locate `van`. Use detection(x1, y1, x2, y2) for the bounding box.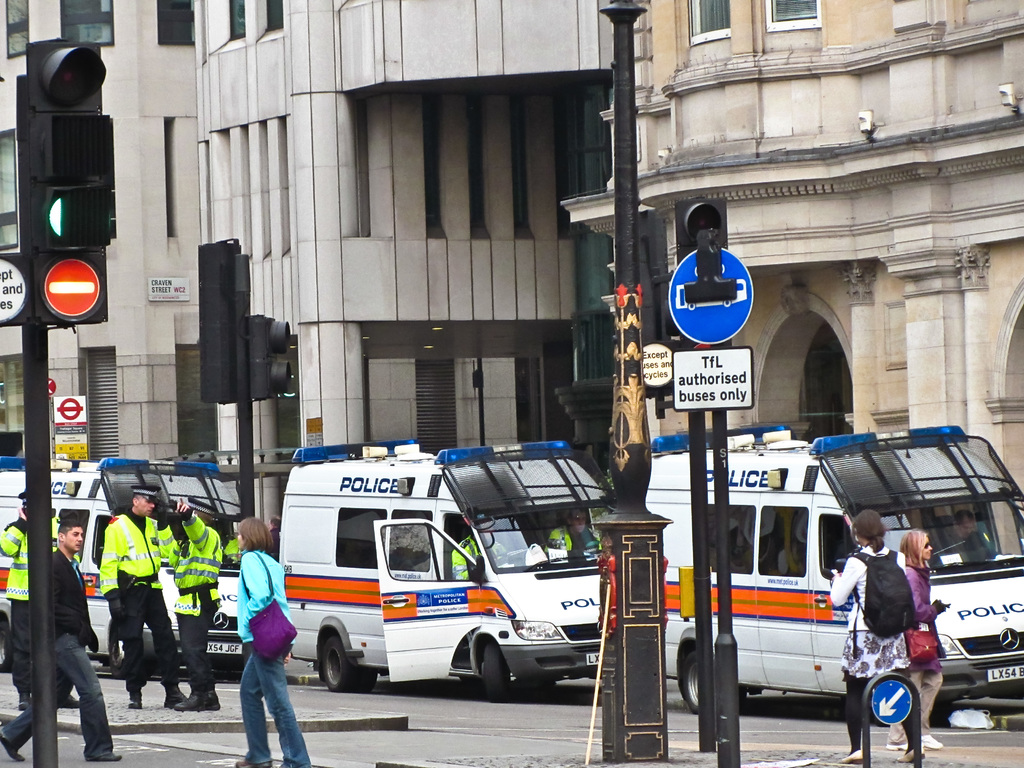
detection(0, 455, 248, 681).
